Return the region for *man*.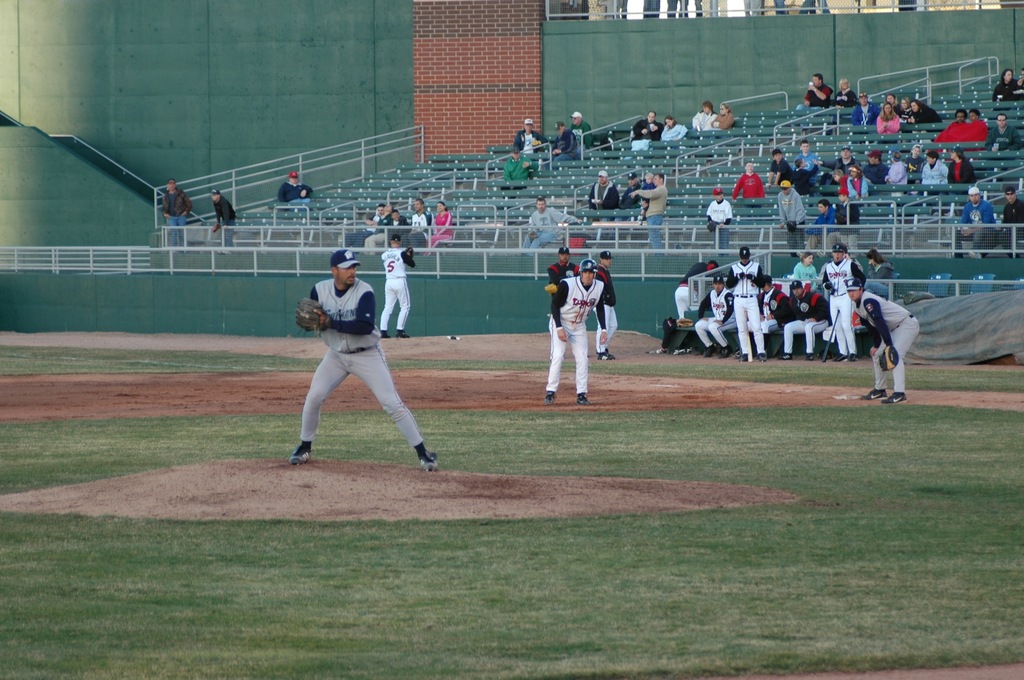
box=[693, 100, 718, 131].
